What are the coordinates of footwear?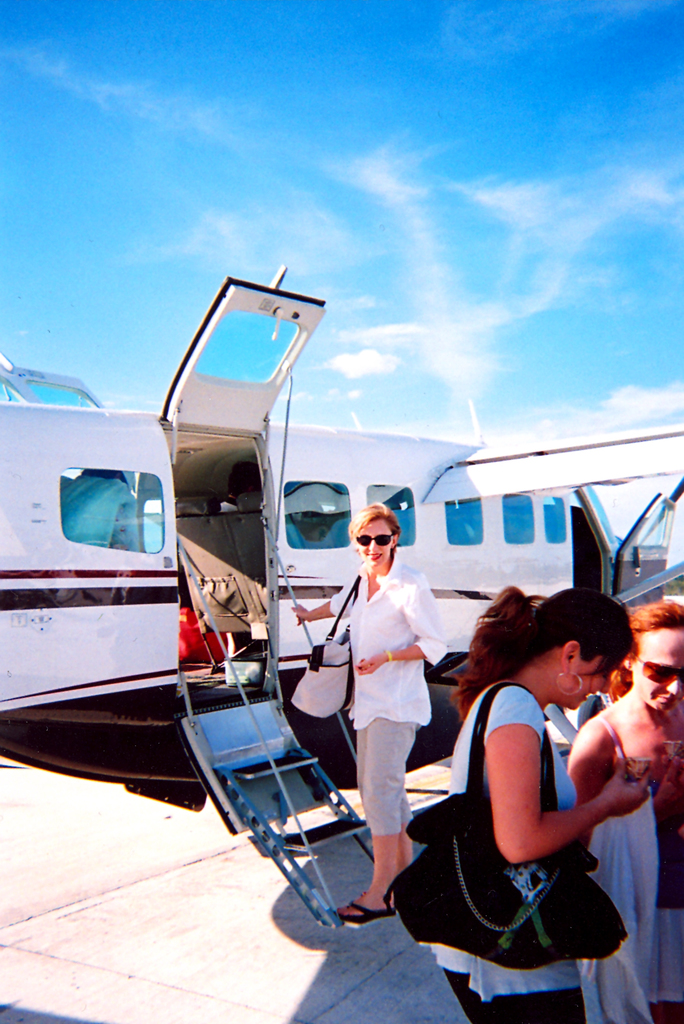
[left=331, top=900, right=397, bottom=924].
